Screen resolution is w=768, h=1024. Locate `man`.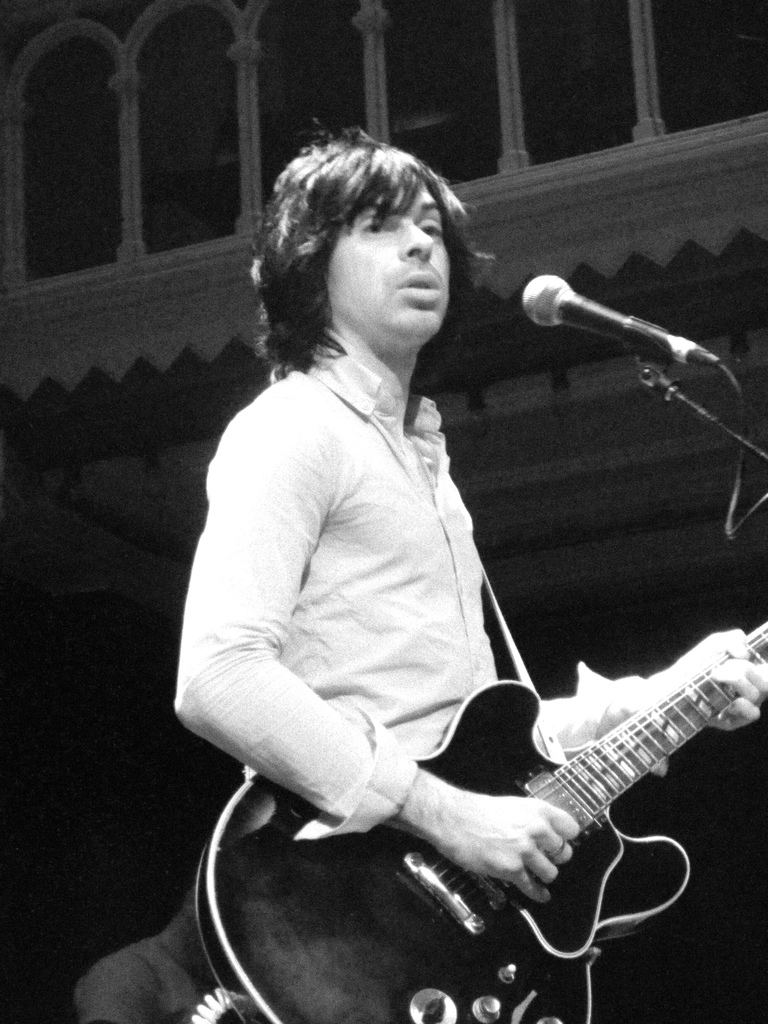
box(161, 134, 765, 1023).
